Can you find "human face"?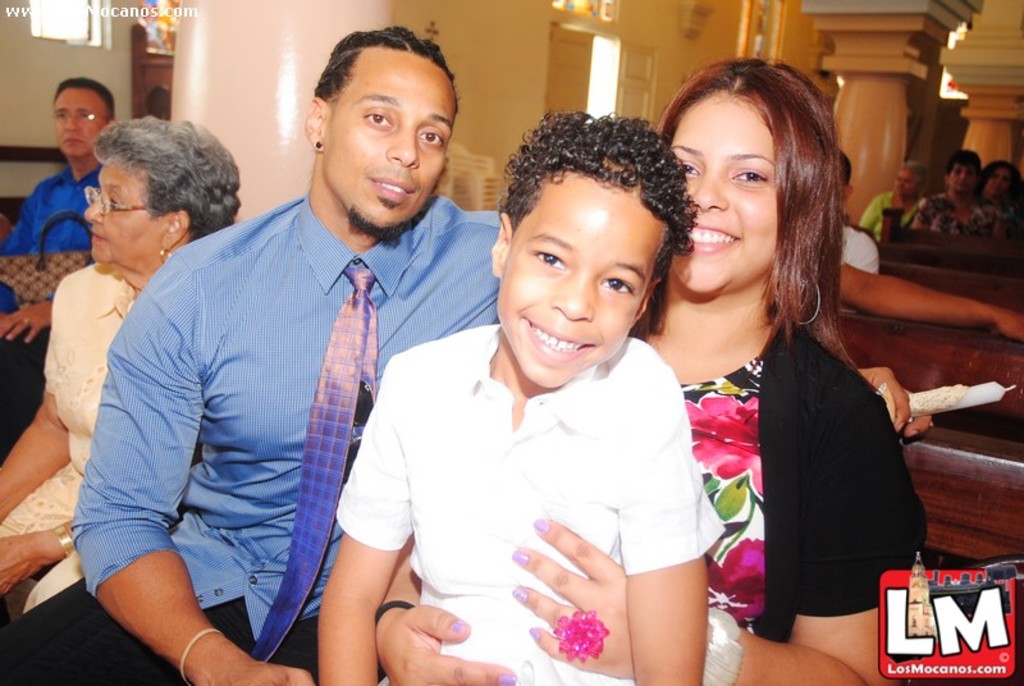
Yes, bounding box: region(951, 155, 977, 198).
